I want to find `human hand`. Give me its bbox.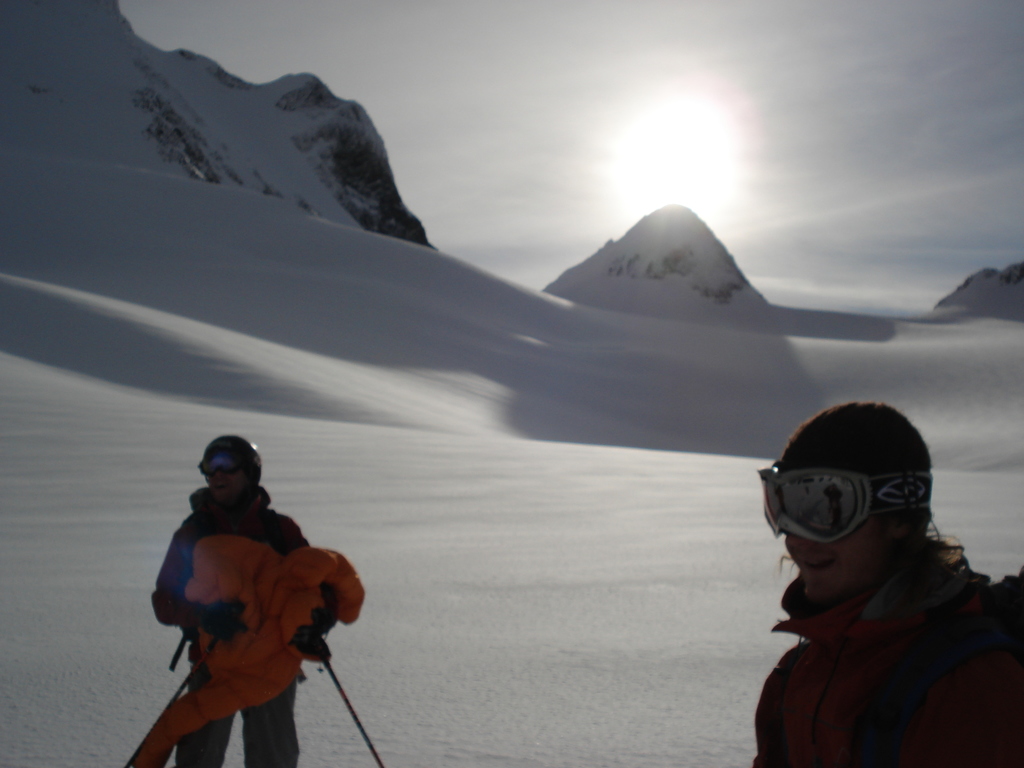
pyautogui.locateOnScreen(291, 610, 330, 651).
